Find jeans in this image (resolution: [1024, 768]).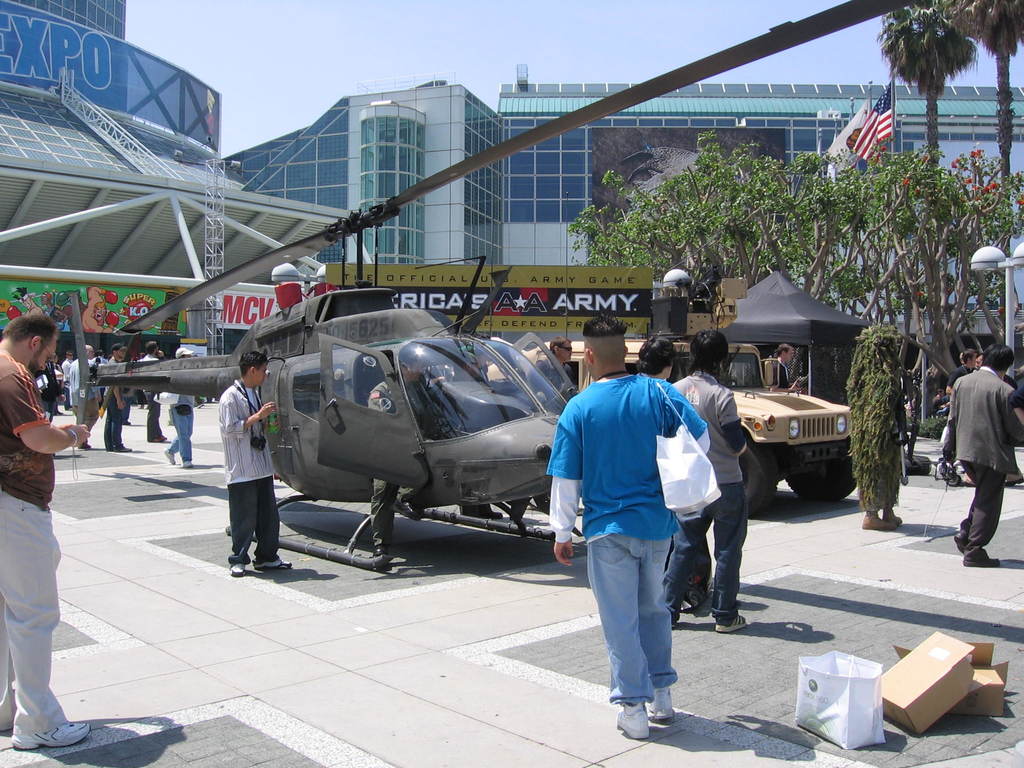
<region>227, 476, 278, 563</region>.
